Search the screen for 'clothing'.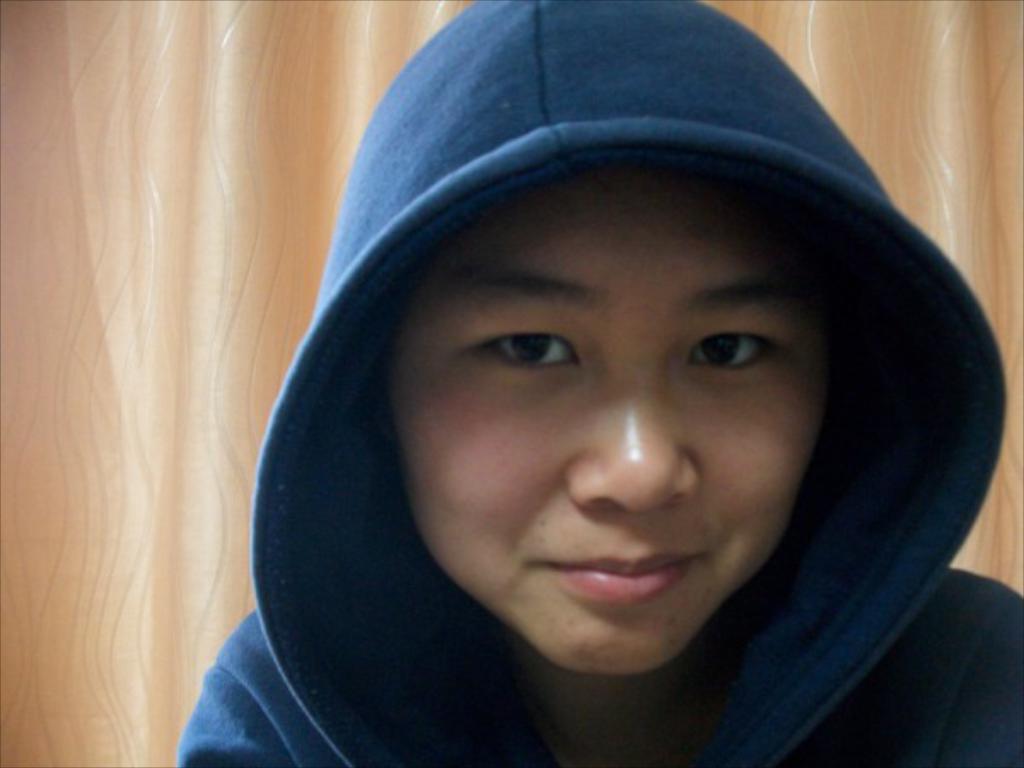
Found at 179 0 1022 766.
